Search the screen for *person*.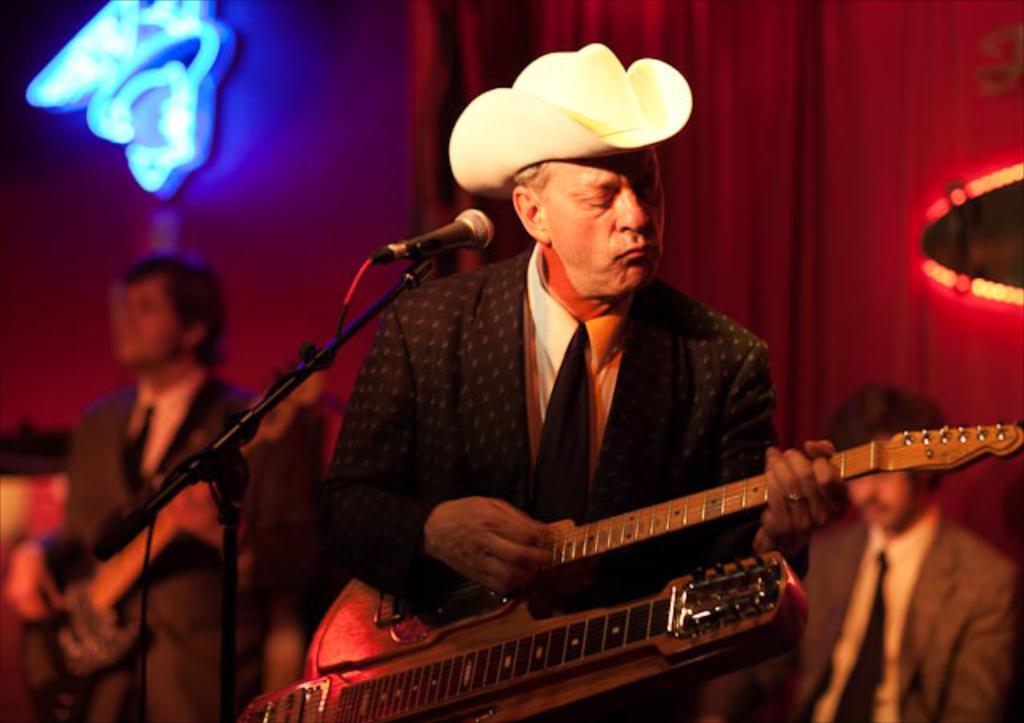
Found at (278,45,845,681).
